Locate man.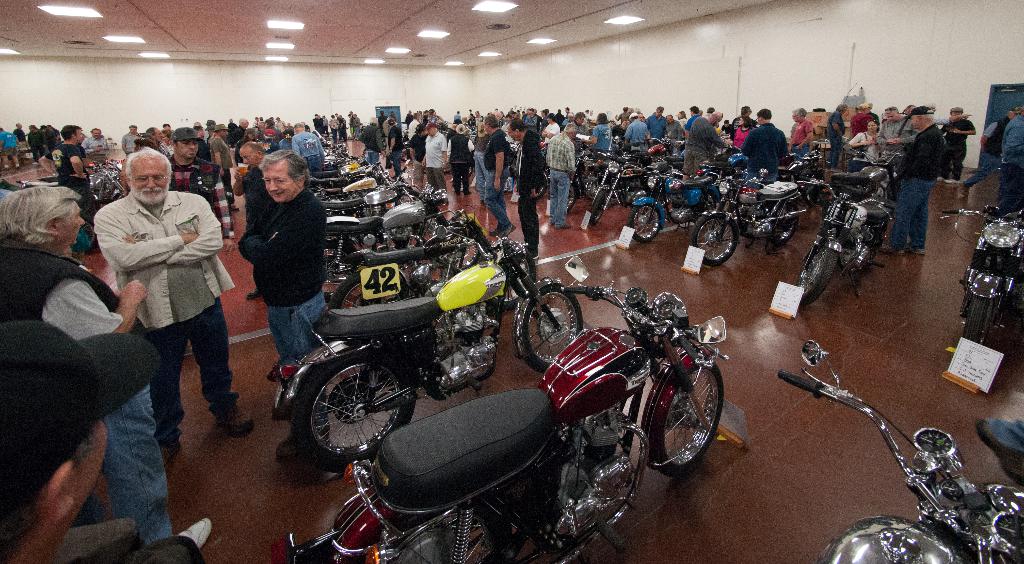
Bounding box: region(169, 124, 248, 257).
